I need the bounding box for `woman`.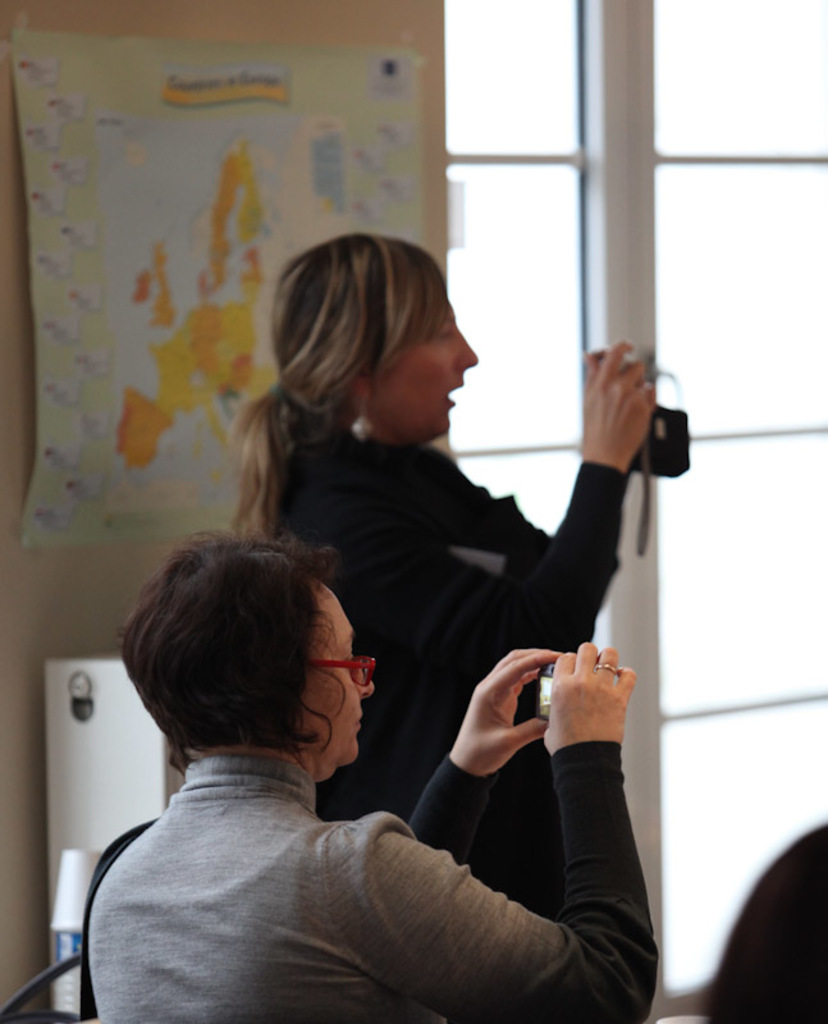
Here it is: x1=82, y1=525, x2=659, y2=1023.
